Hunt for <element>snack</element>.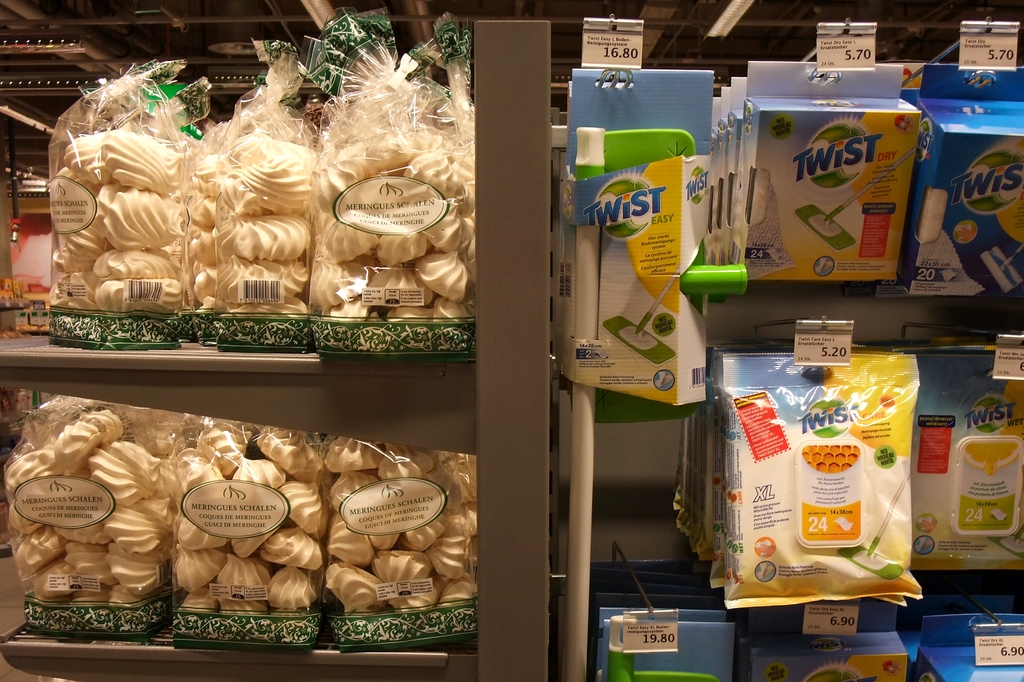
Hunted down at locate(730, 371, 918, 617).
